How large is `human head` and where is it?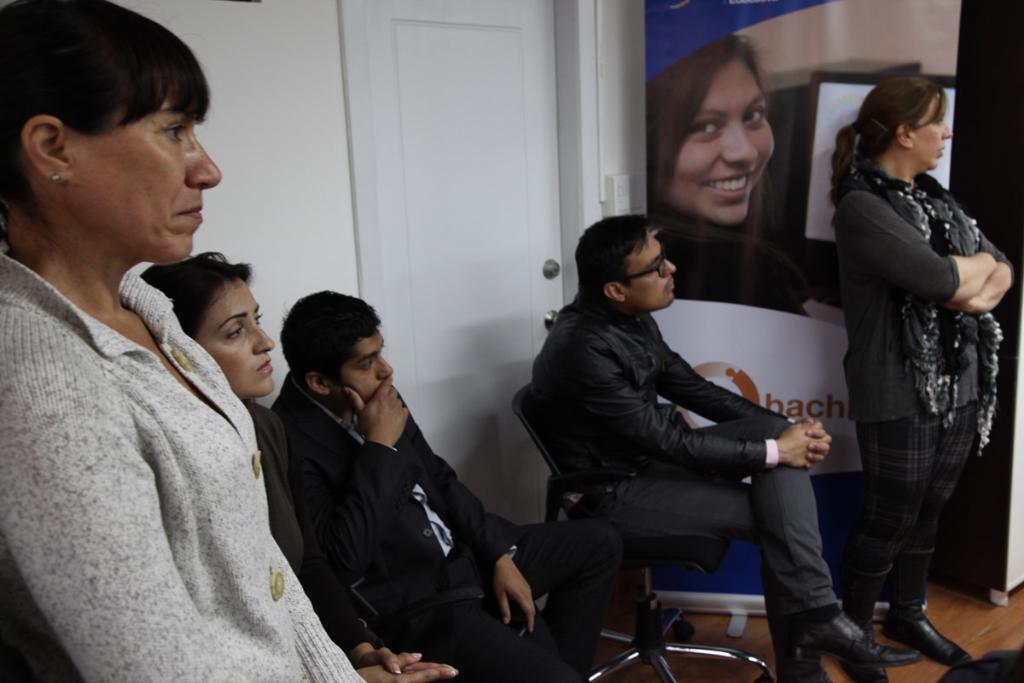
Bounding box: <region>0, 0, 223, 267</region>.
